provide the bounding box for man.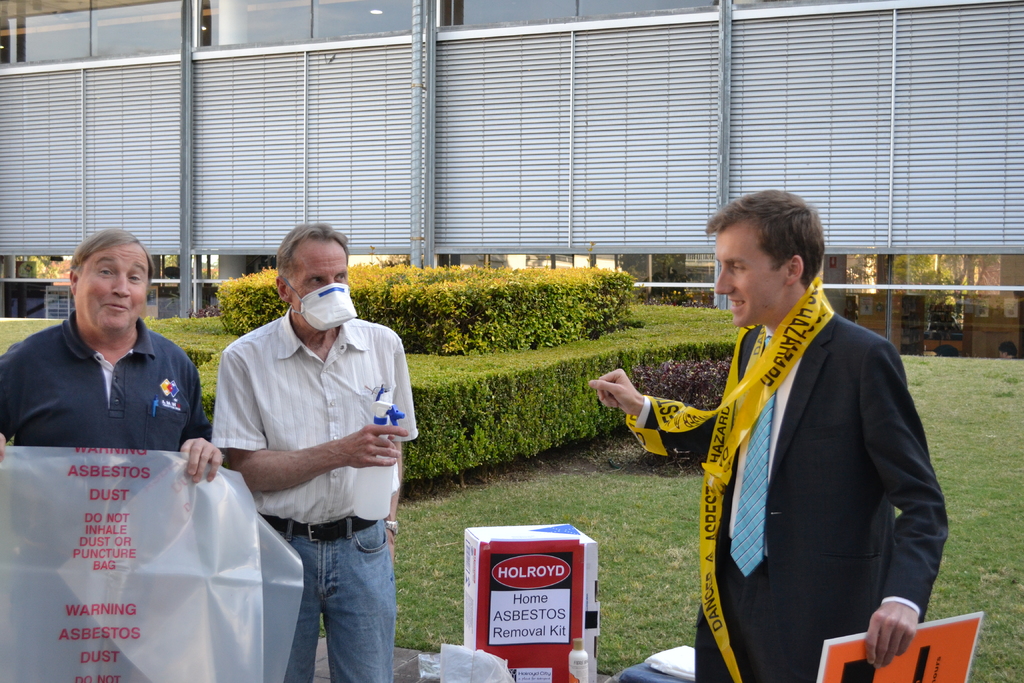
rect(583, 185, 945, 682).
